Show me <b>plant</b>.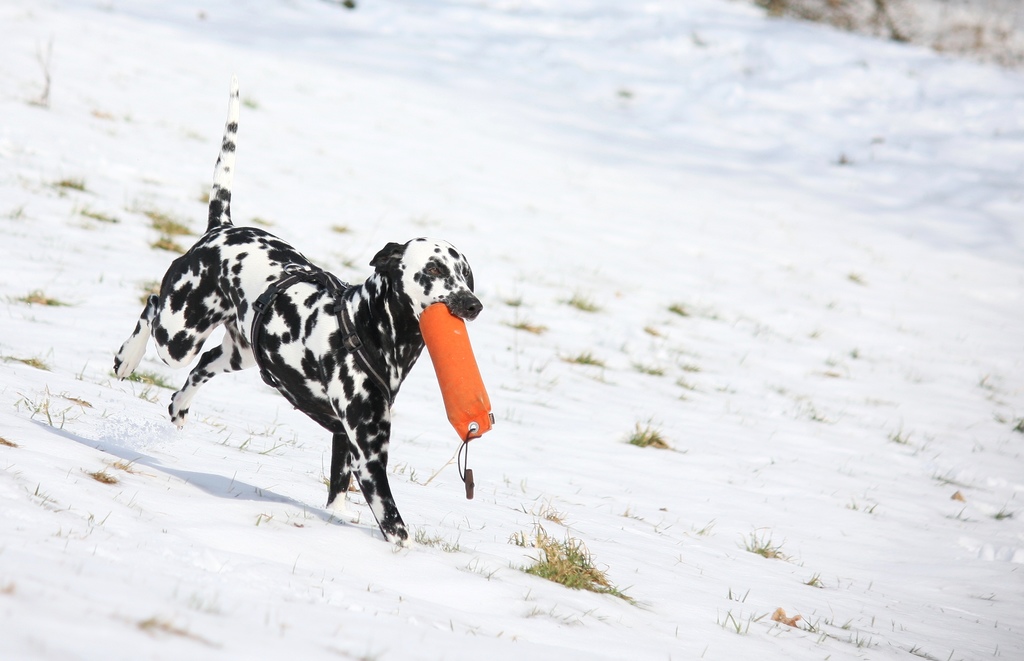
<b>plant</b> is here: rect(509, 499, 641, 604).
